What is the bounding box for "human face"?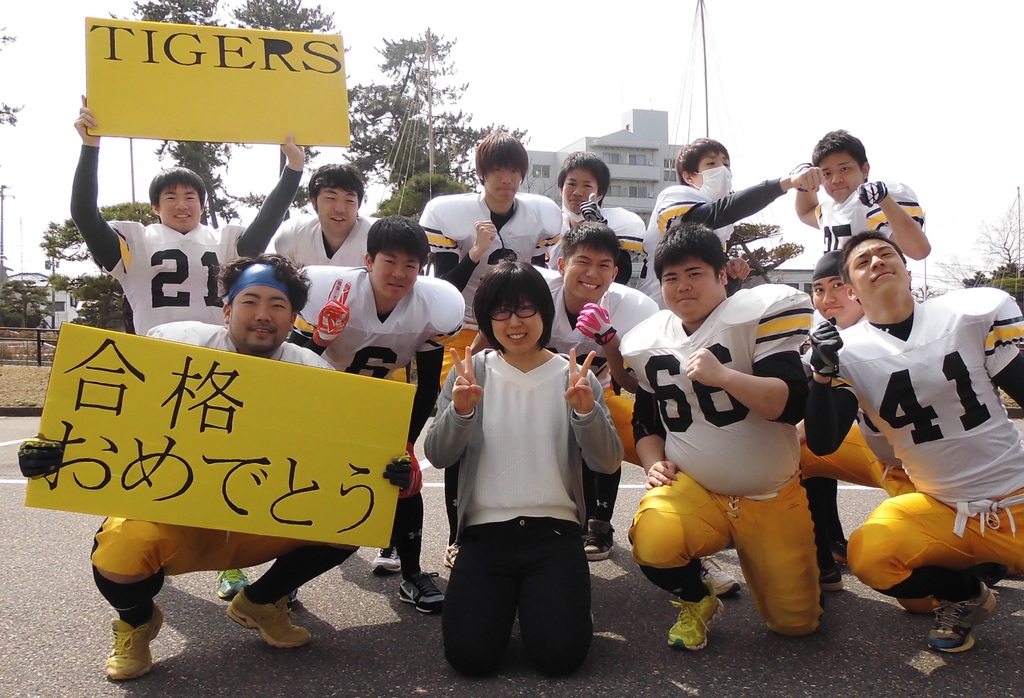
[left=316, top=184, right=363, bottom=230].
